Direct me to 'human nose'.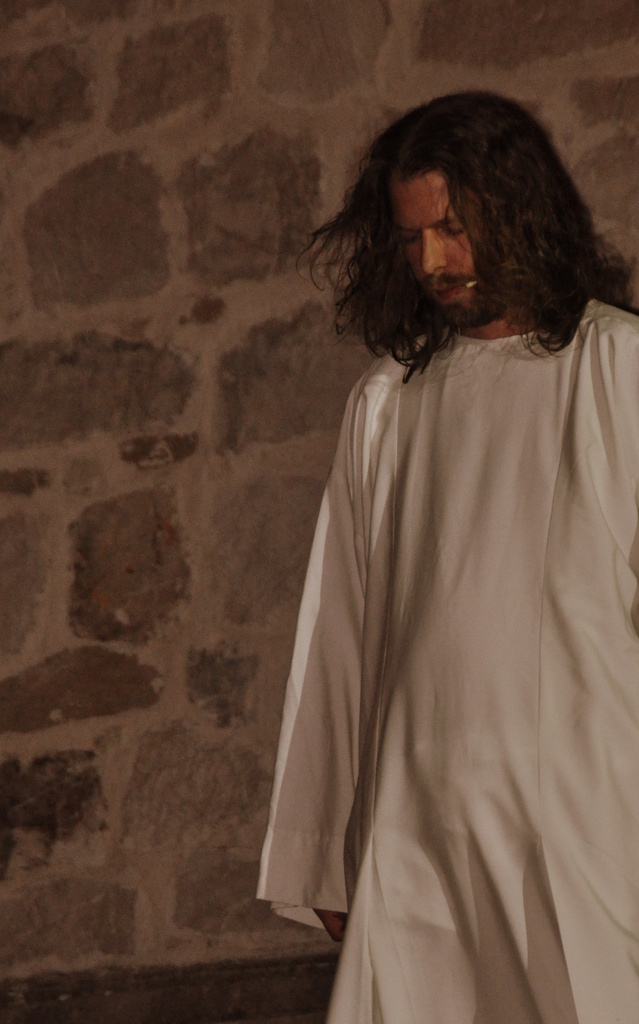
Direction: (left=420, top=230, right=446, bottom=276).
